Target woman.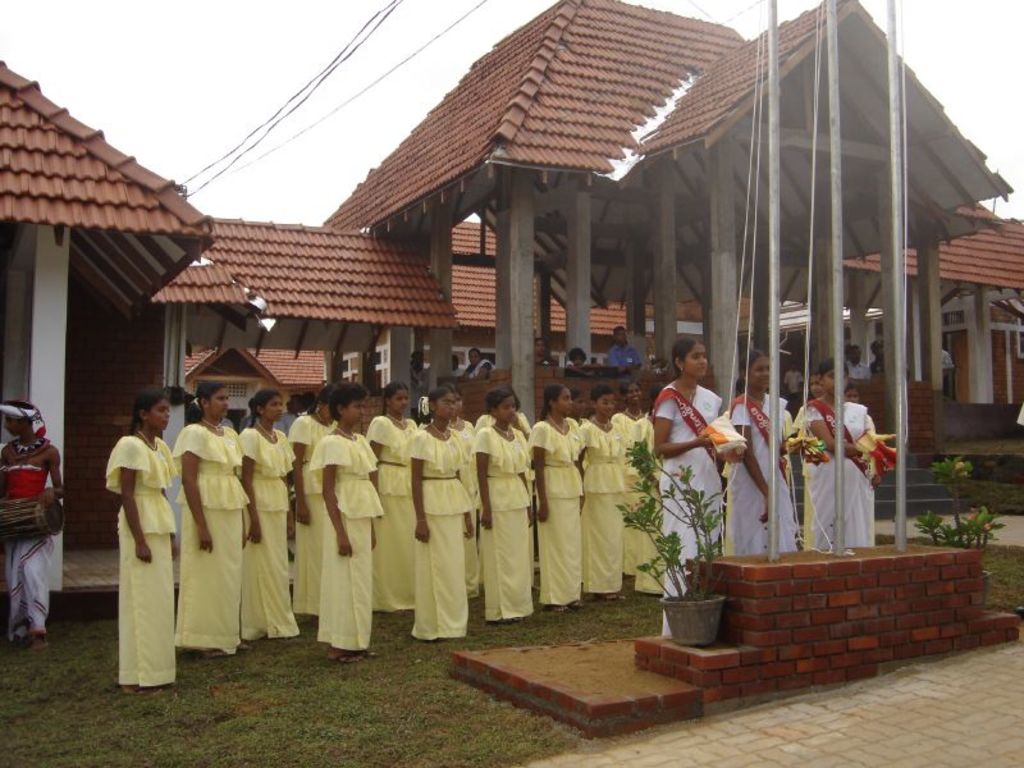
Target region: 650:333:723:639.
